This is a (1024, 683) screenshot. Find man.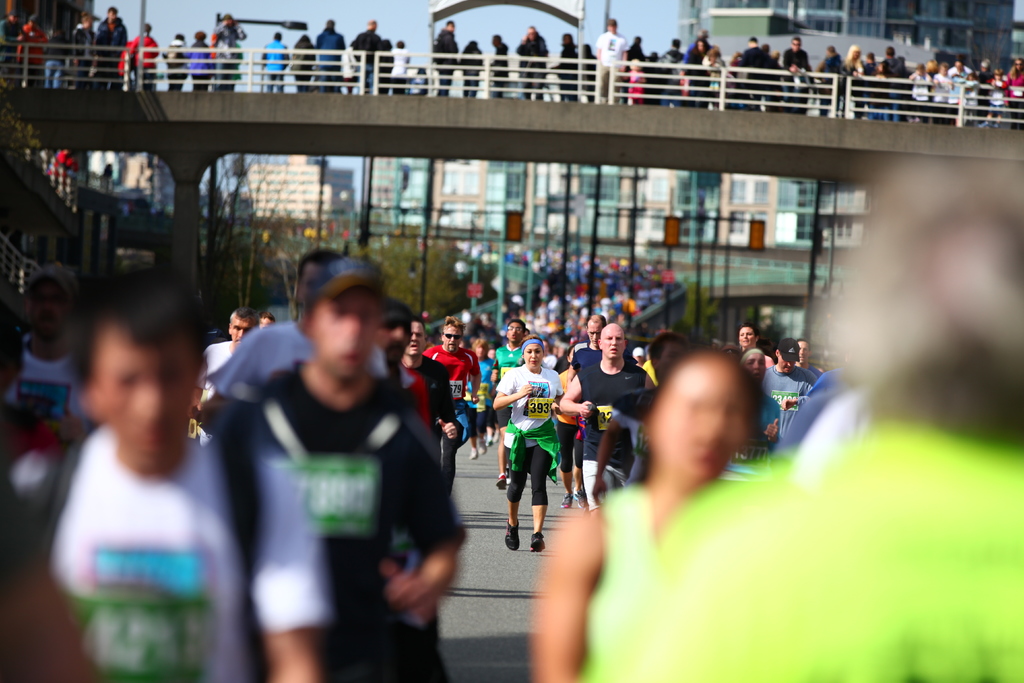
Bounding box: [left=974, top=62, right=995, bottom=124].
